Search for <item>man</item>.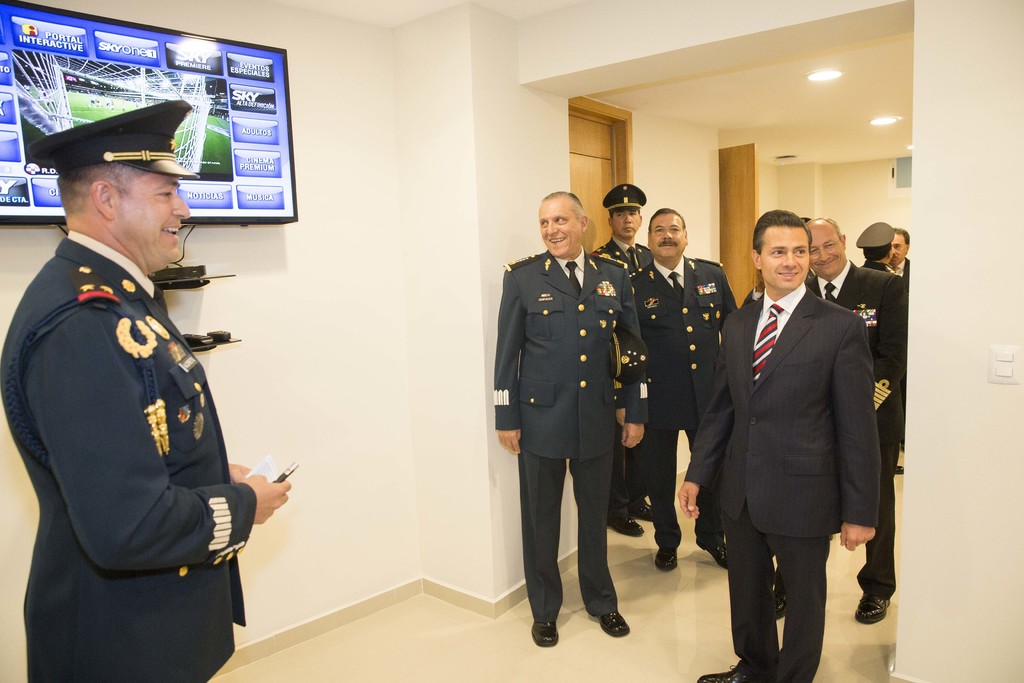
Found at BBox(892, 229, 913, 285).
